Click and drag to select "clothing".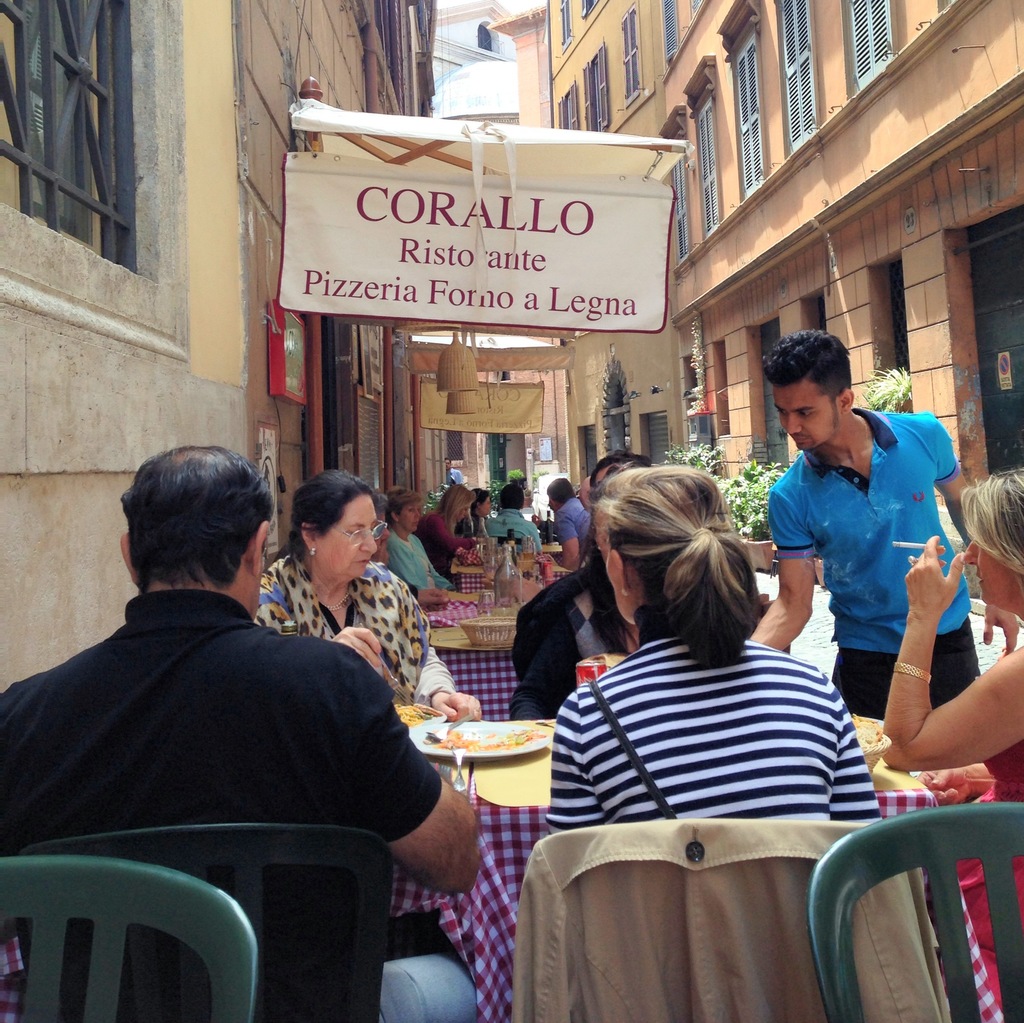
Selection: detection(781, 389, 968, 711).
